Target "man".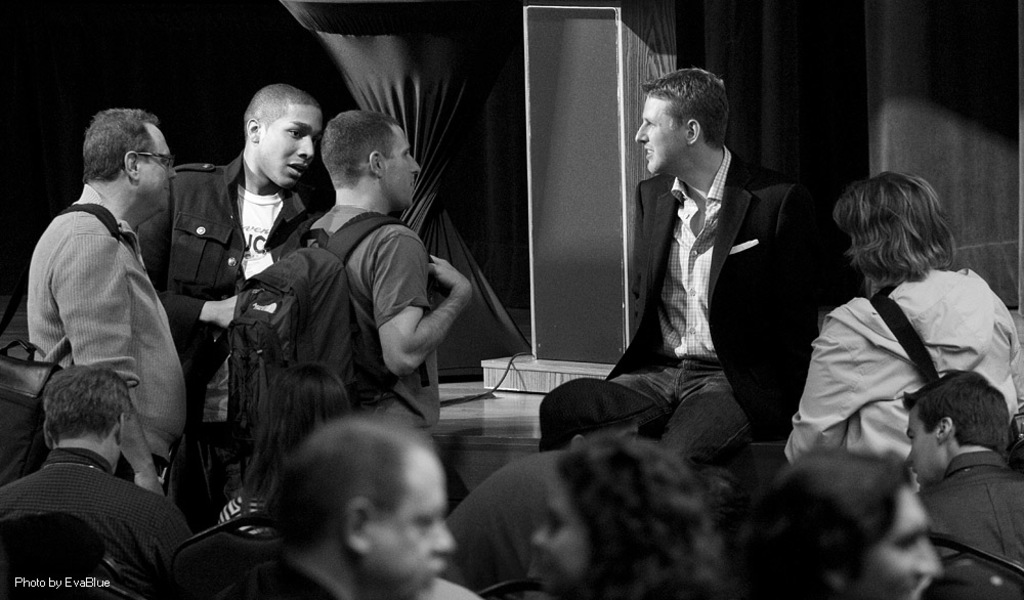
Target region: rect(29, 106, 195, 514).
